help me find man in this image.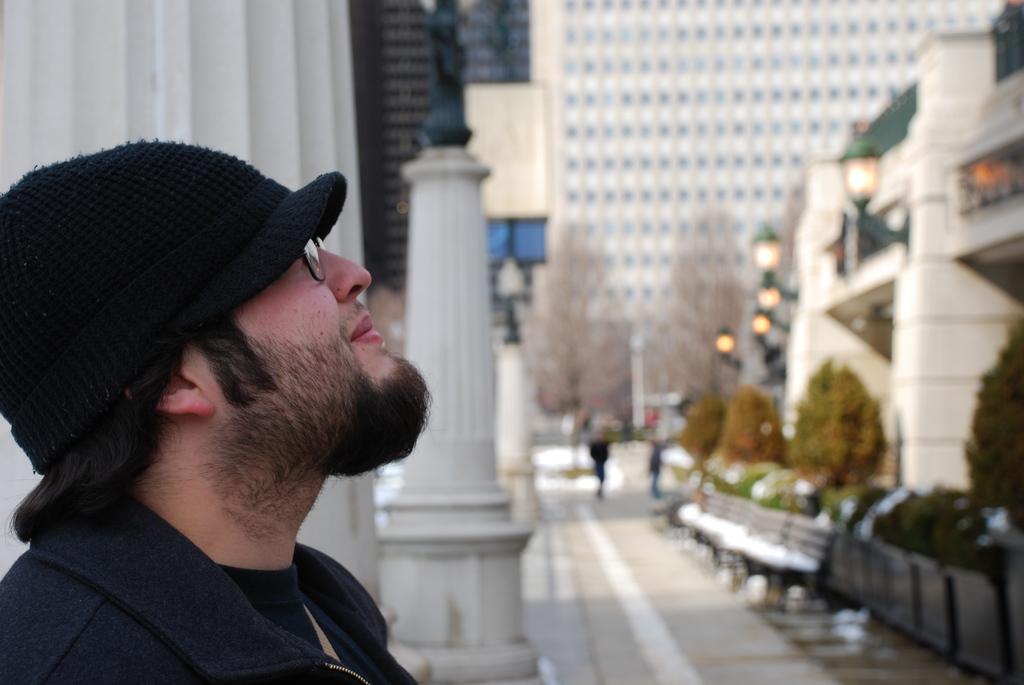
Found it: (x1=0, y1=146, x2=434, y2=684).
